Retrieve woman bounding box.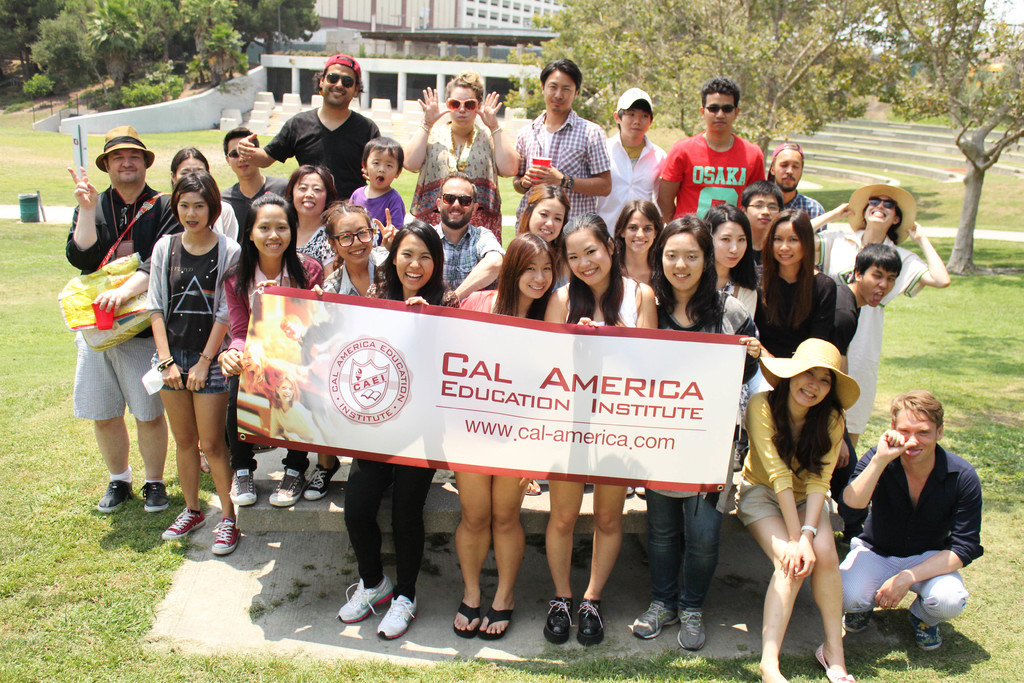
Bounding box: [735, 336, 857, 682].
